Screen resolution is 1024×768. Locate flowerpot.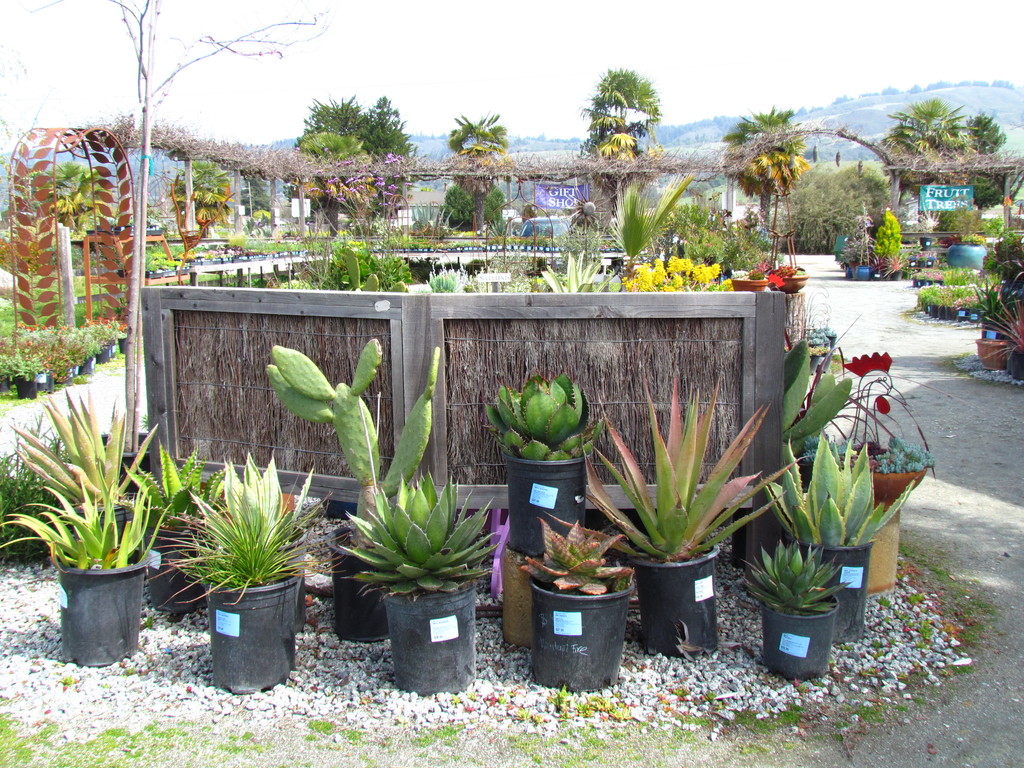
50:363:71:387.
